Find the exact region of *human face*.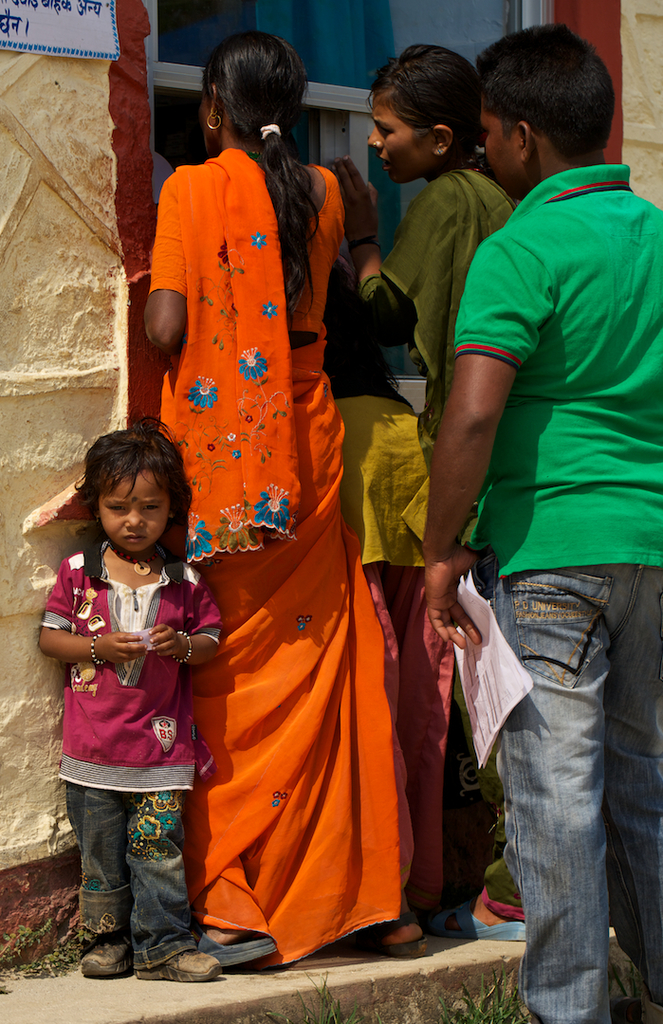
Exact region: select_region(480, 97, 521, 202).
